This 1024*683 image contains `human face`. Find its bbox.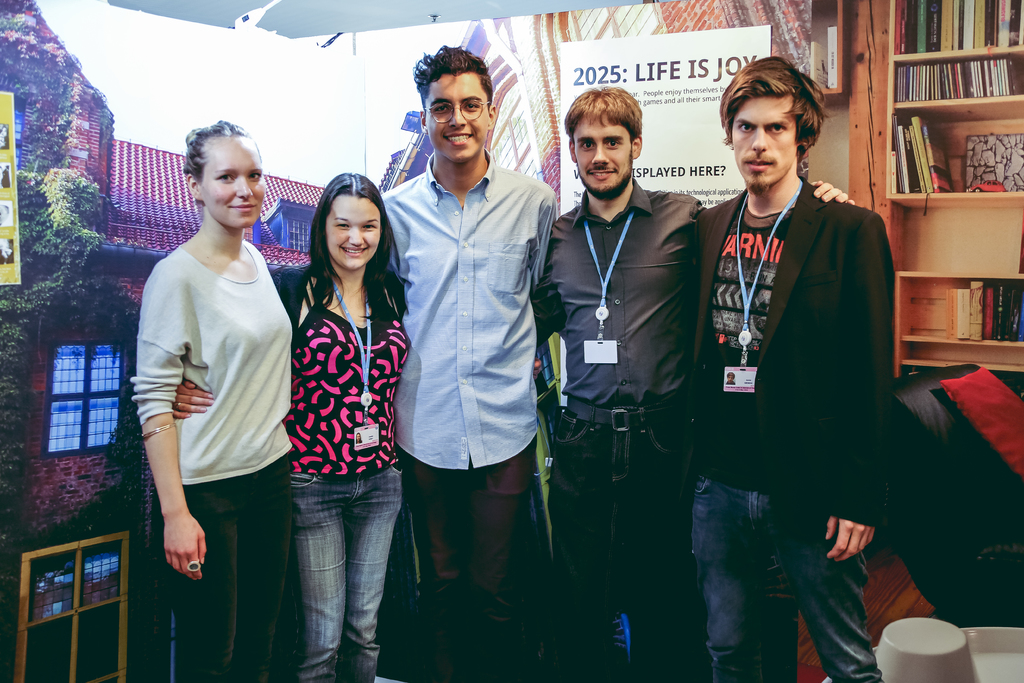
box=[732, 99, 796, 190].
